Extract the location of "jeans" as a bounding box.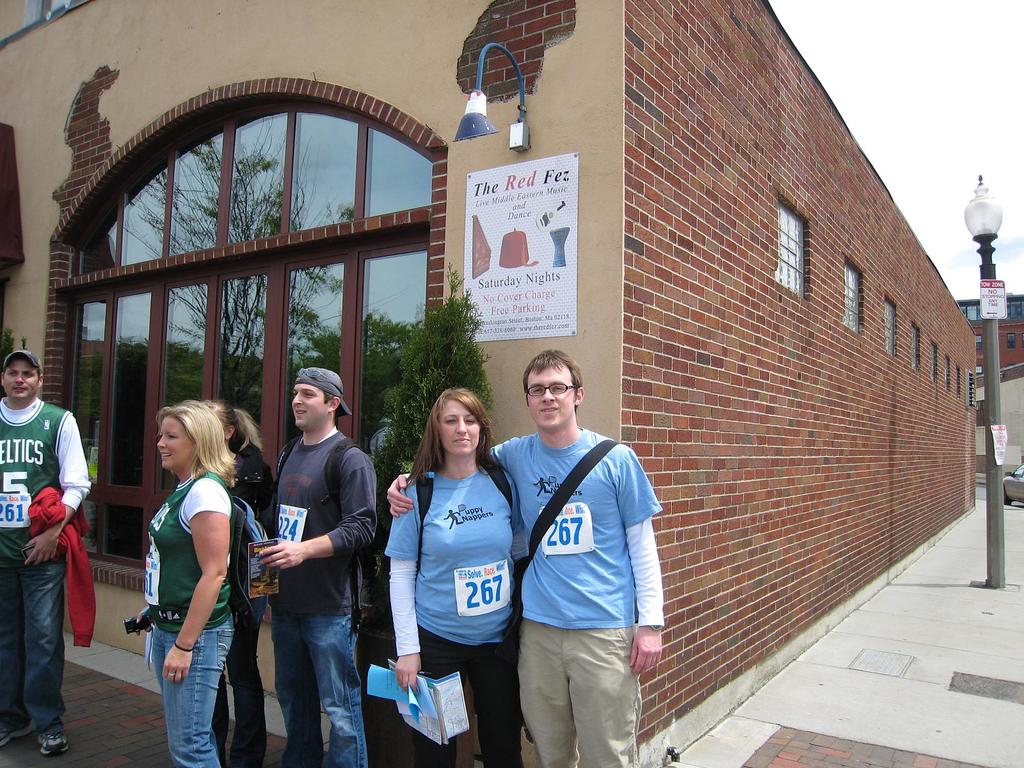
[left=415, top=632, right=525, bottom=767].
